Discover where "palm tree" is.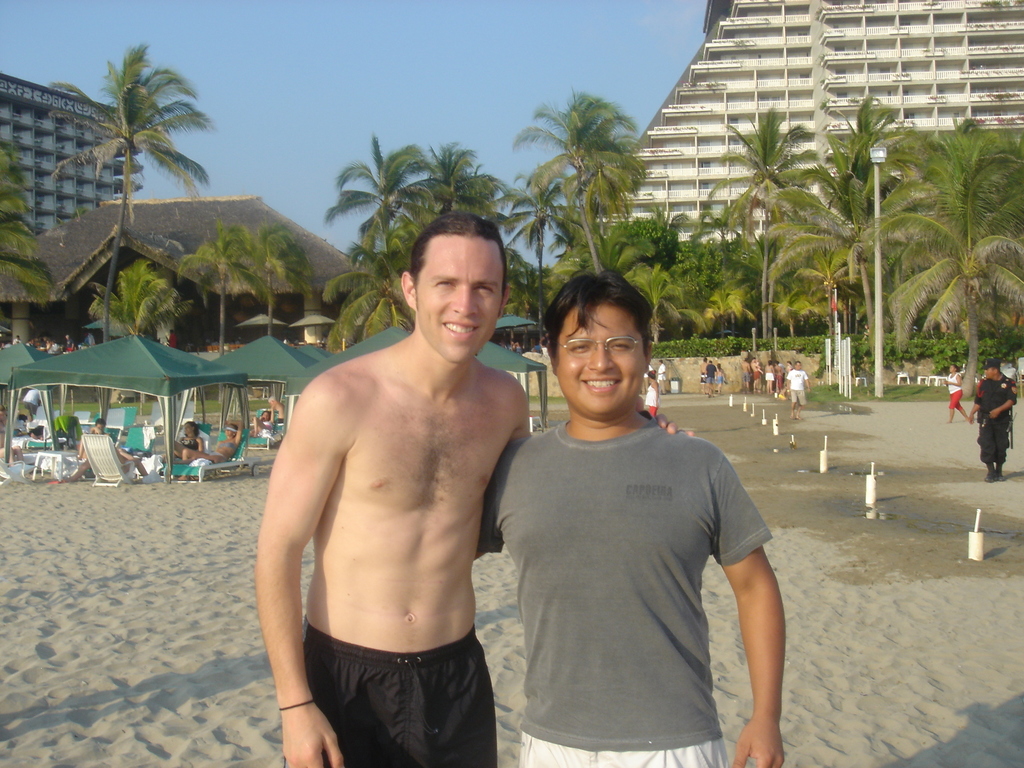
Discovered at 577, 203, 675, 340.
